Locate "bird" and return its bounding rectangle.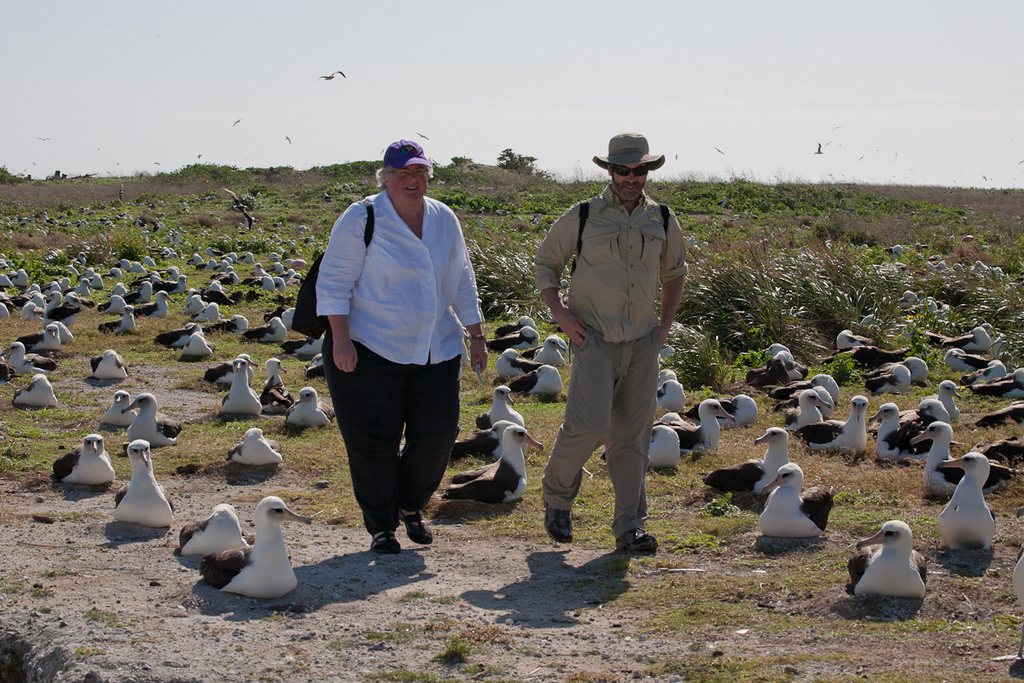
755,460,840,542.
